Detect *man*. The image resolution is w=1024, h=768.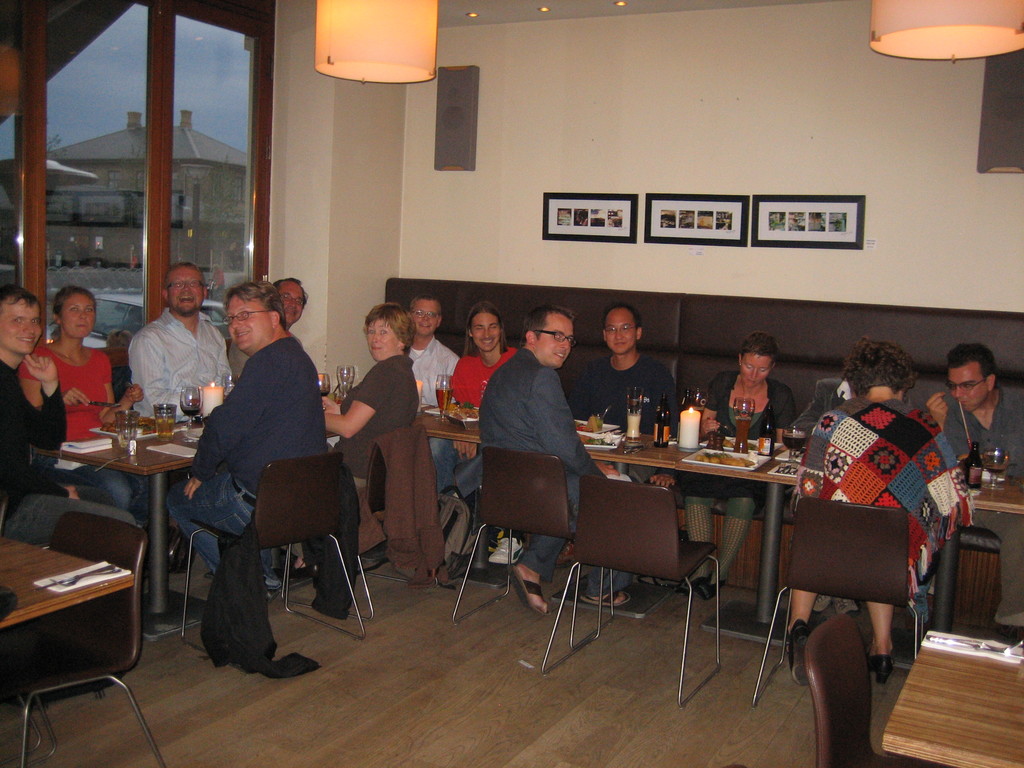
<box>0,282,140,555</box>.
